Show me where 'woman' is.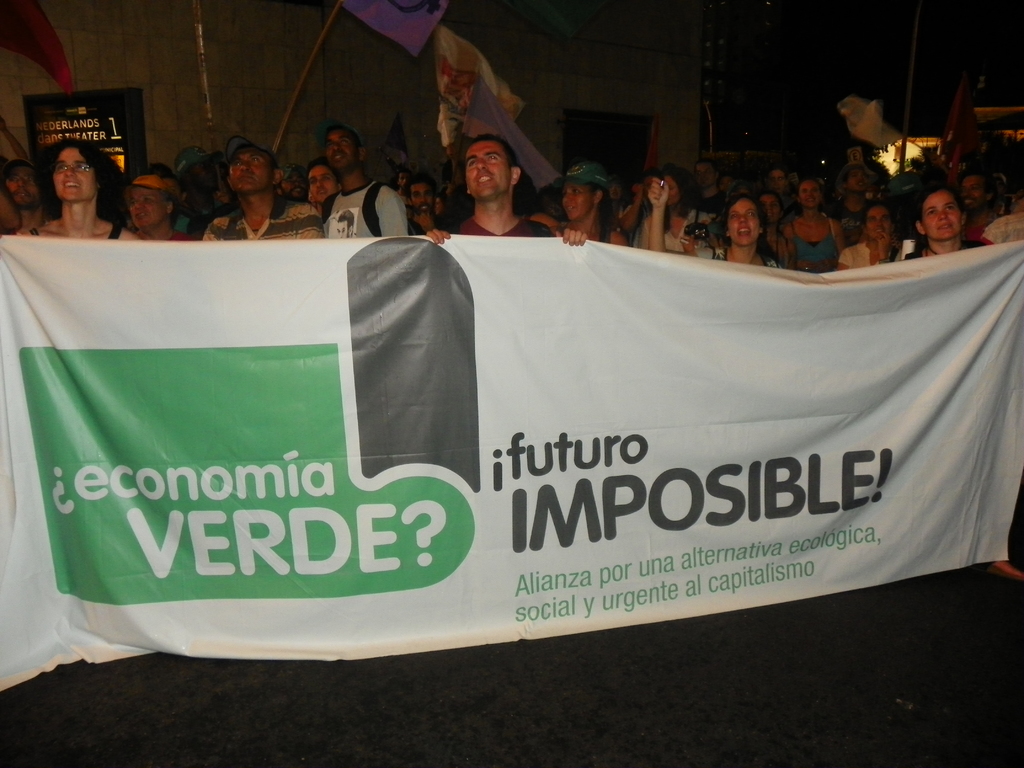
'woman' is at [115, 175, 197, 241].
